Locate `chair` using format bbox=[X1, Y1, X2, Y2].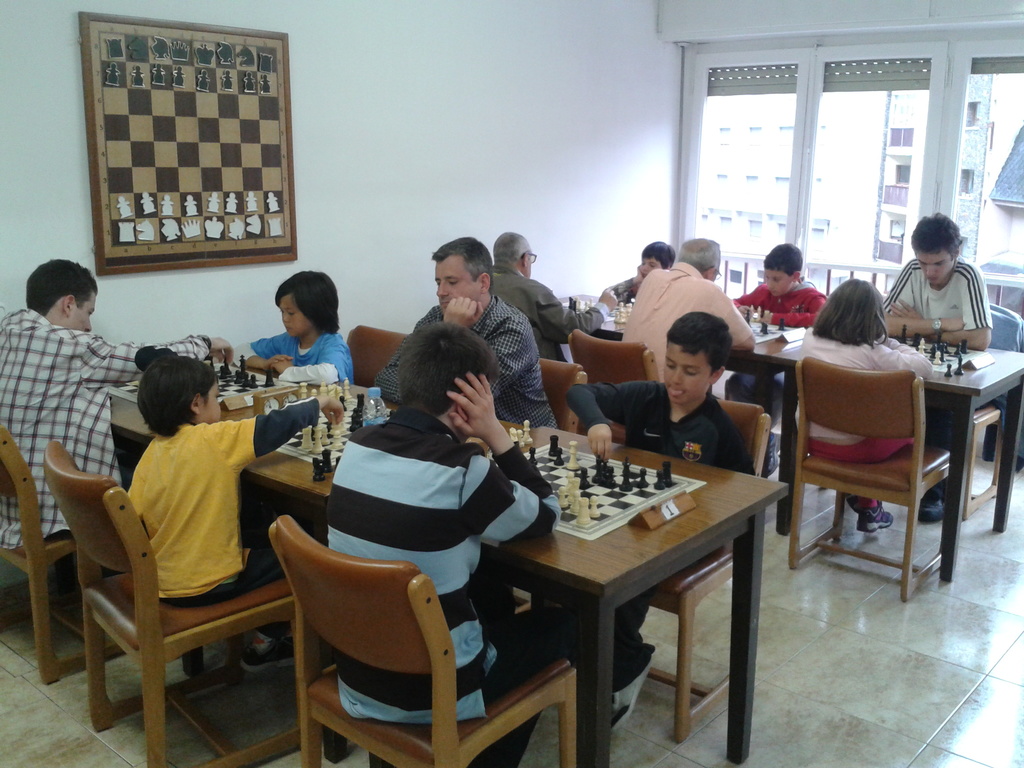
bbox=[0, 422, 137, 685].
